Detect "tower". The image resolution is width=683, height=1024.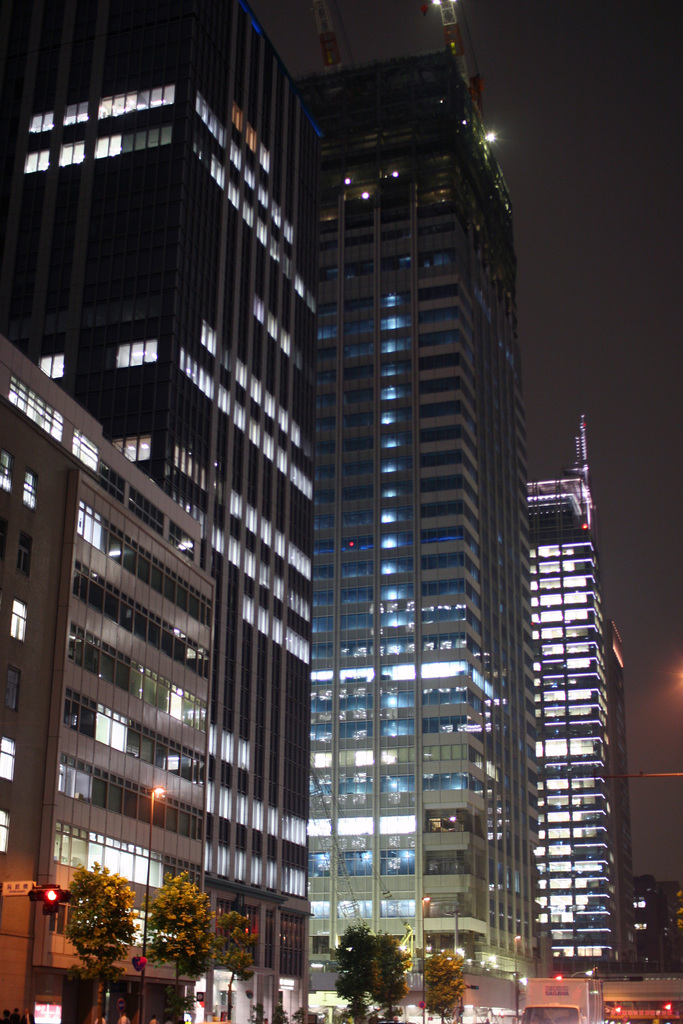
box(0, 1, 302, 1021).
